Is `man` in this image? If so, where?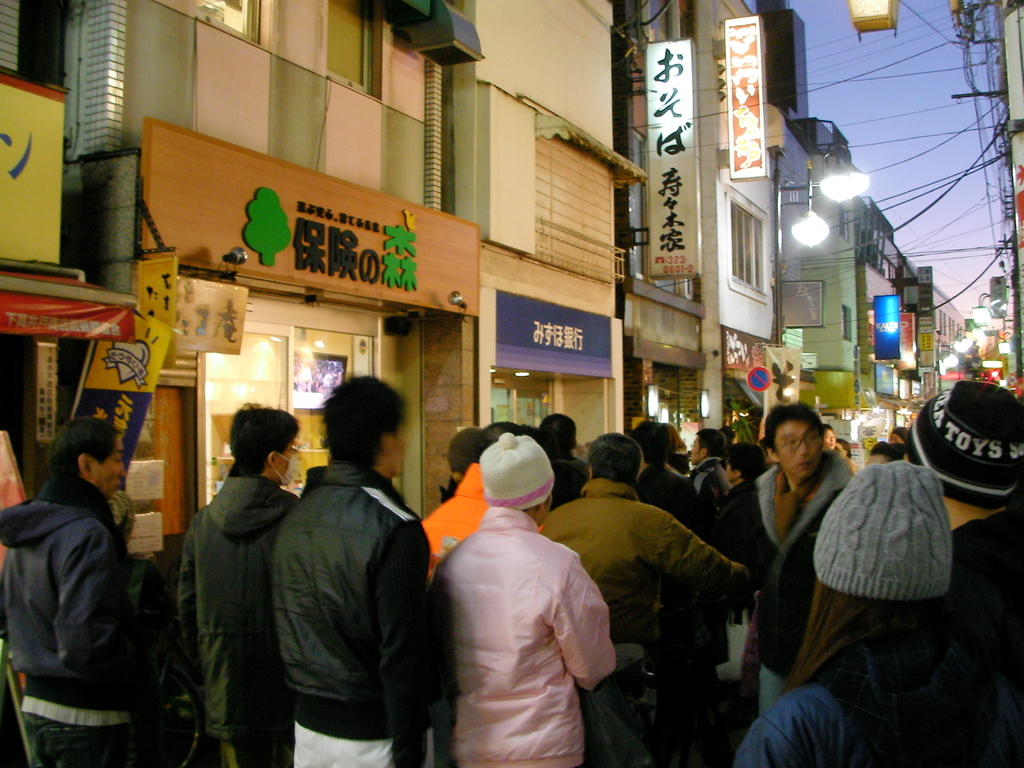
Yes, at {"left": 685, "top": 422, "right": 730, "bottom": 500}.
